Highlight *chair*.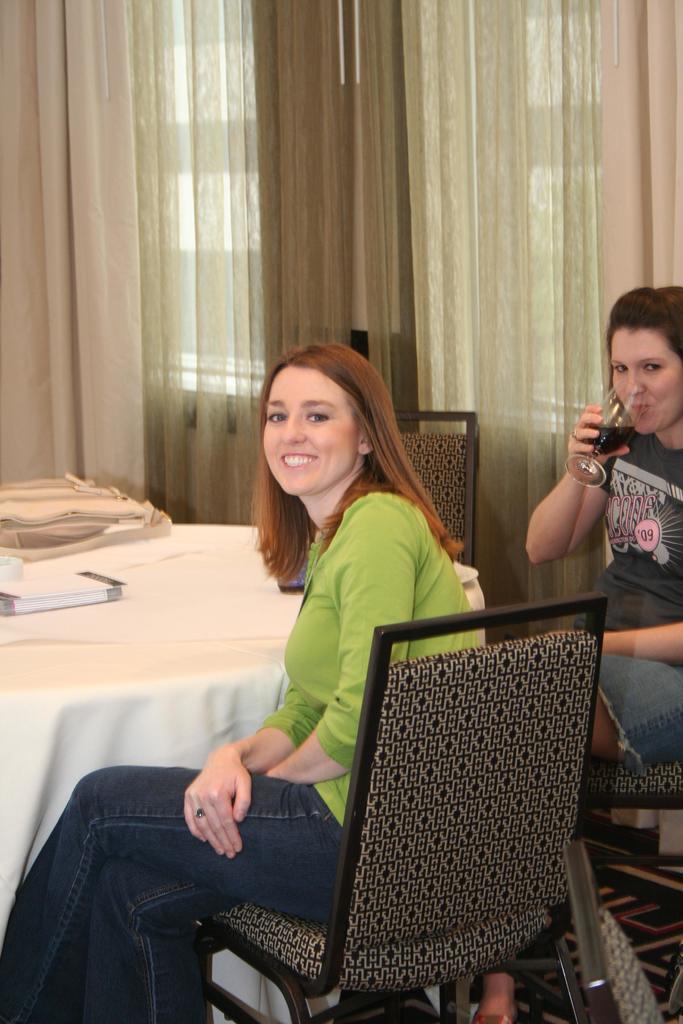
Highlighted region: <region>197, 599, 620, 1023</region>.
